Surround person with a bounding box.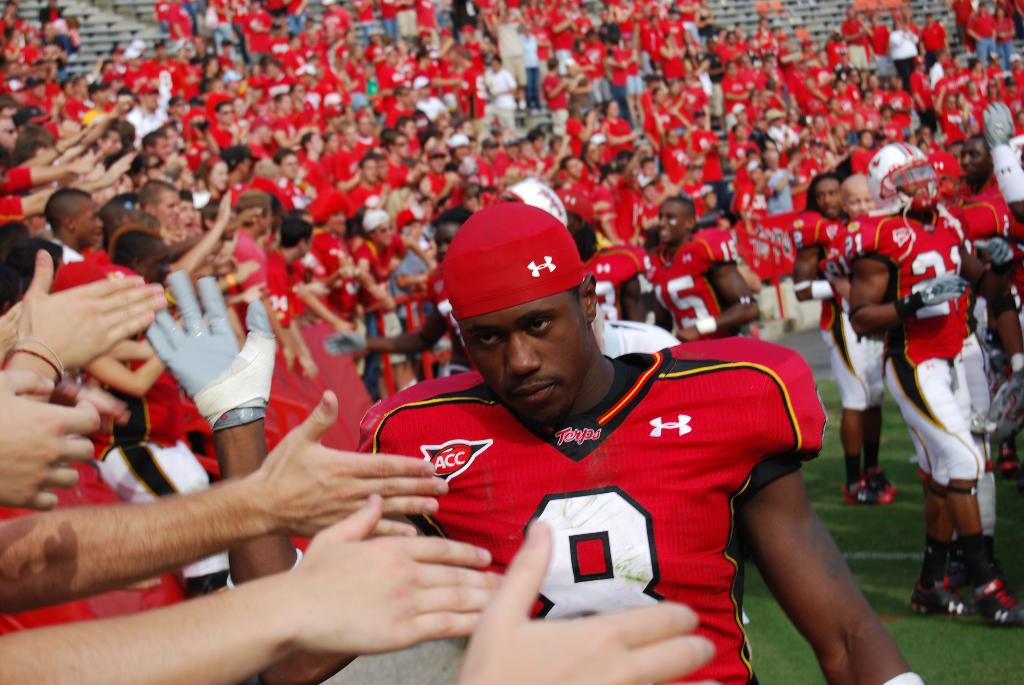
left=481, top=57, right=517, bottom=133.
